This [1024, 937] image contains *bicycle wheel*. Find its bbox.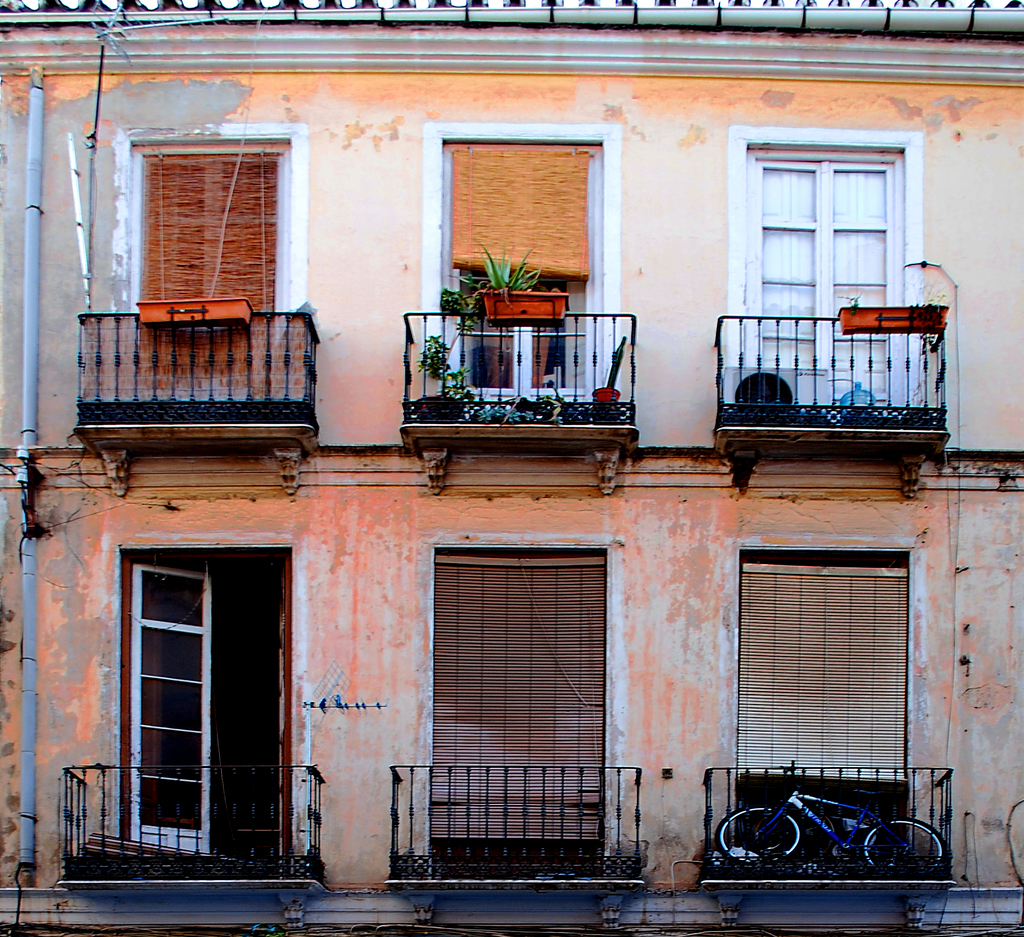
rect(863, 820, 966, 874).
